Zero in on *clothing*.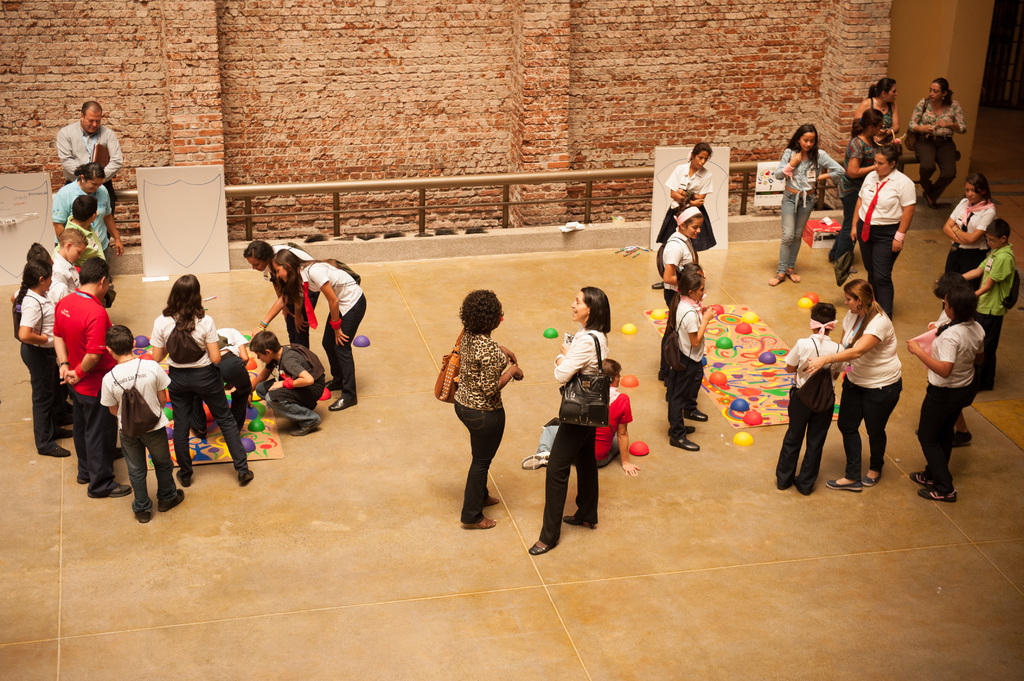
Zeroed in: l=145, t=309, r=250, b=477.
